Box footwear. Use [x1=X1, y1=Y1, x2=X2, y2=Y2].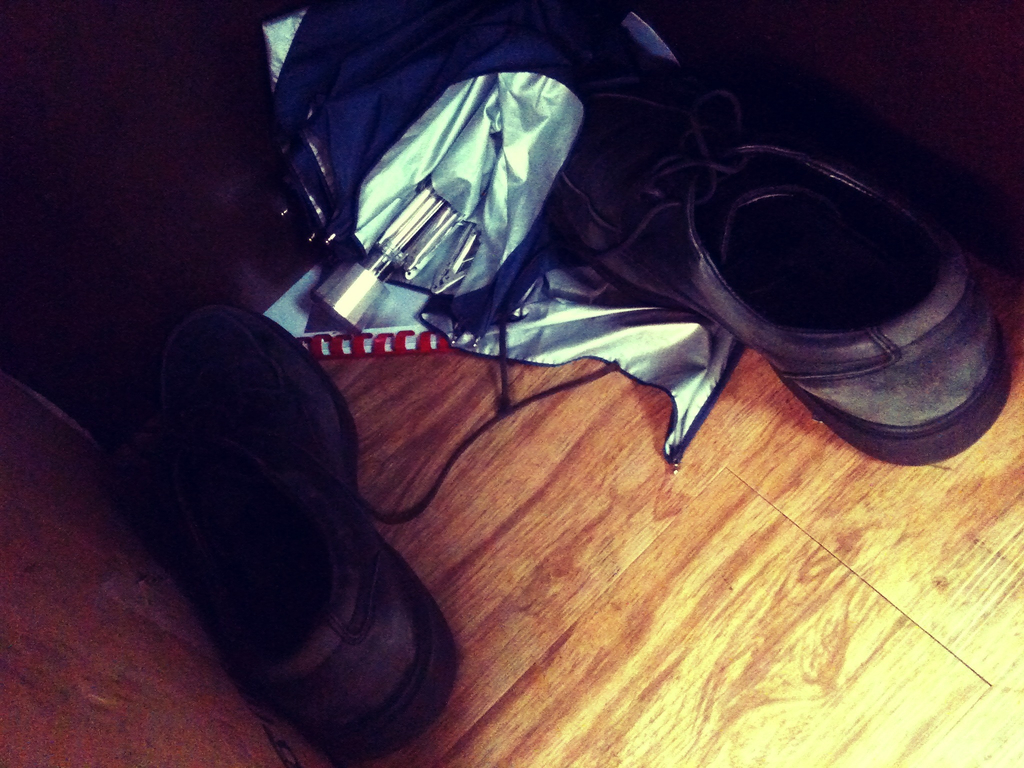
[x1=109, y1=311, x2=642, y2=755].
